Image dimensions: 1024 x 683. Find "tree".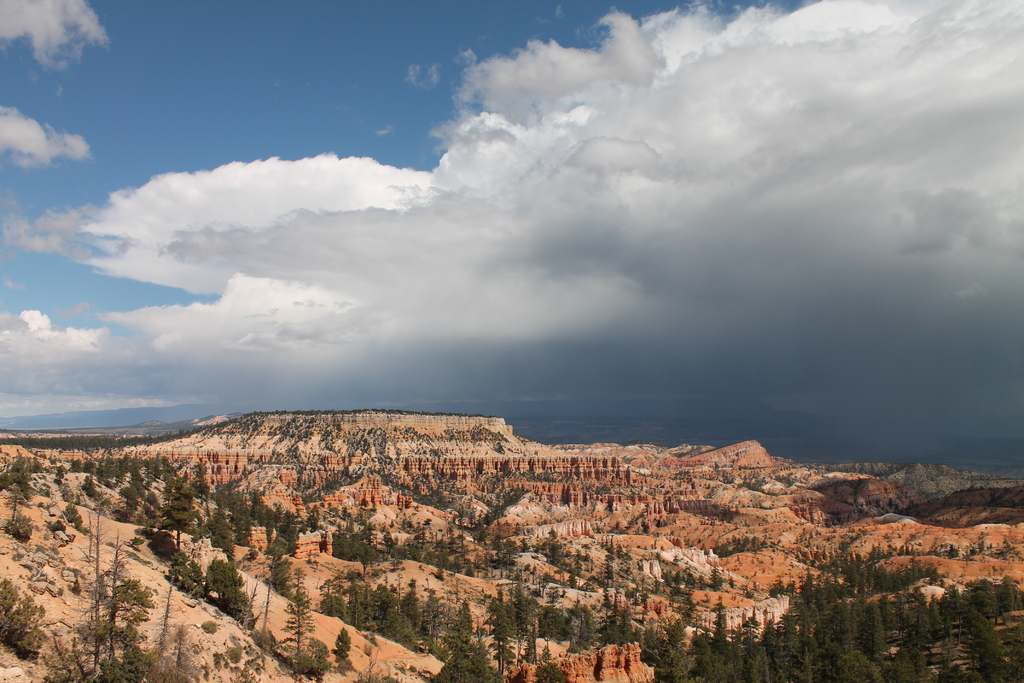
locate(964, 573, 1005, 620).
